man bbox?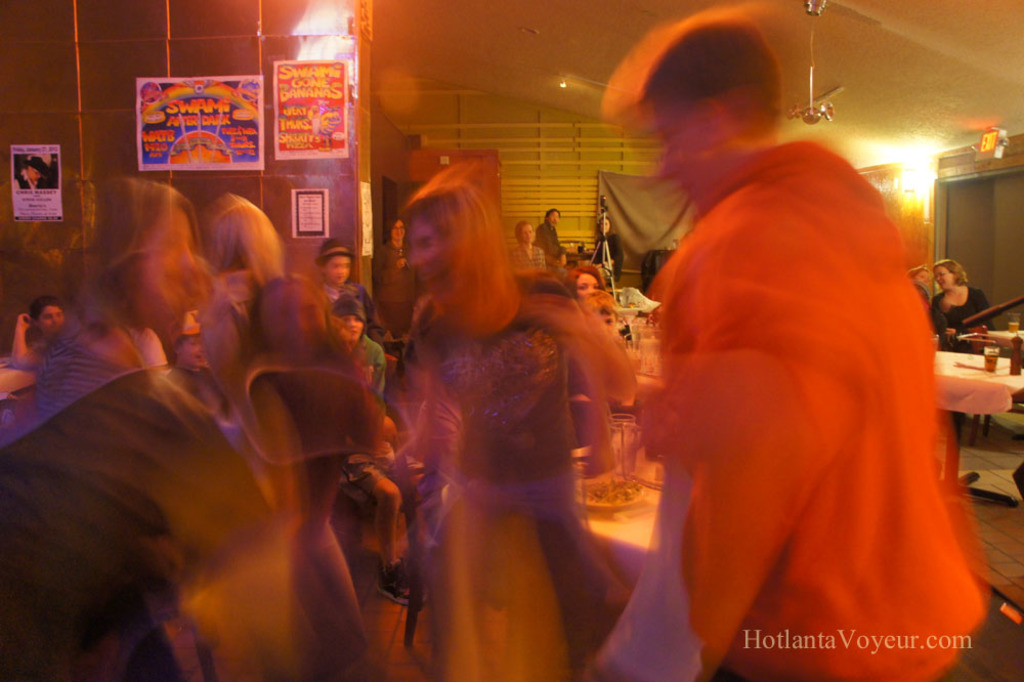
left=563, top=7, right=983, bottom=681
